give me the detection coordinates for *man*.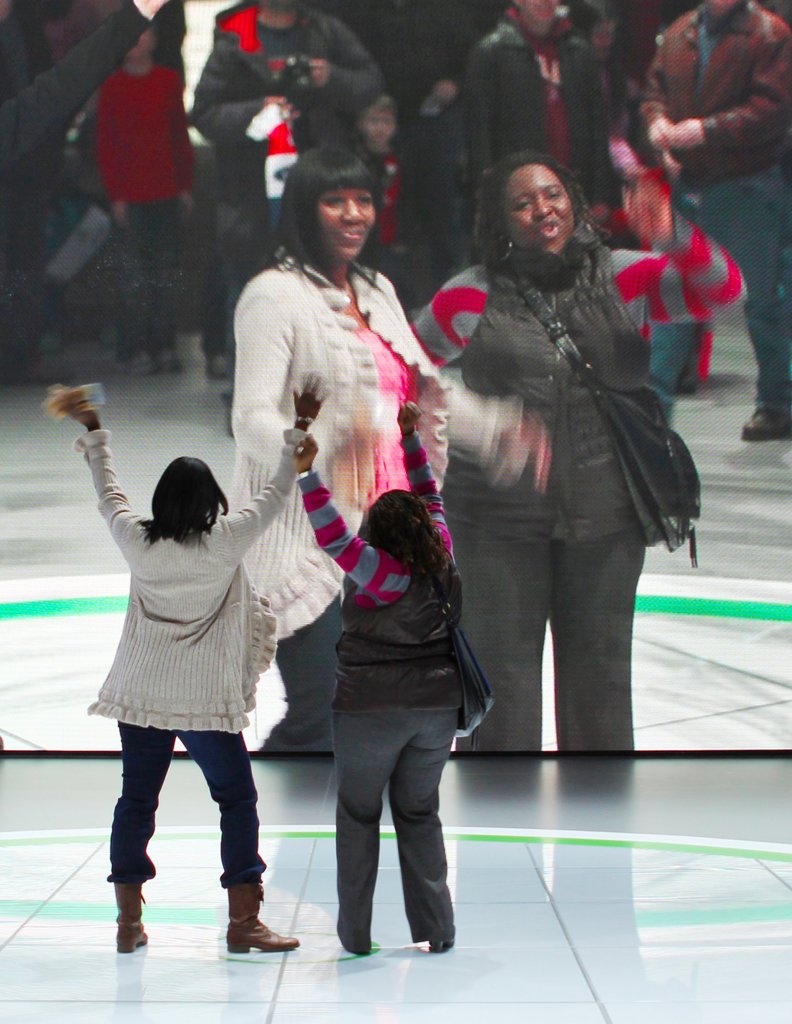
(x1=654, y1=0, x2=791, y2=454).
